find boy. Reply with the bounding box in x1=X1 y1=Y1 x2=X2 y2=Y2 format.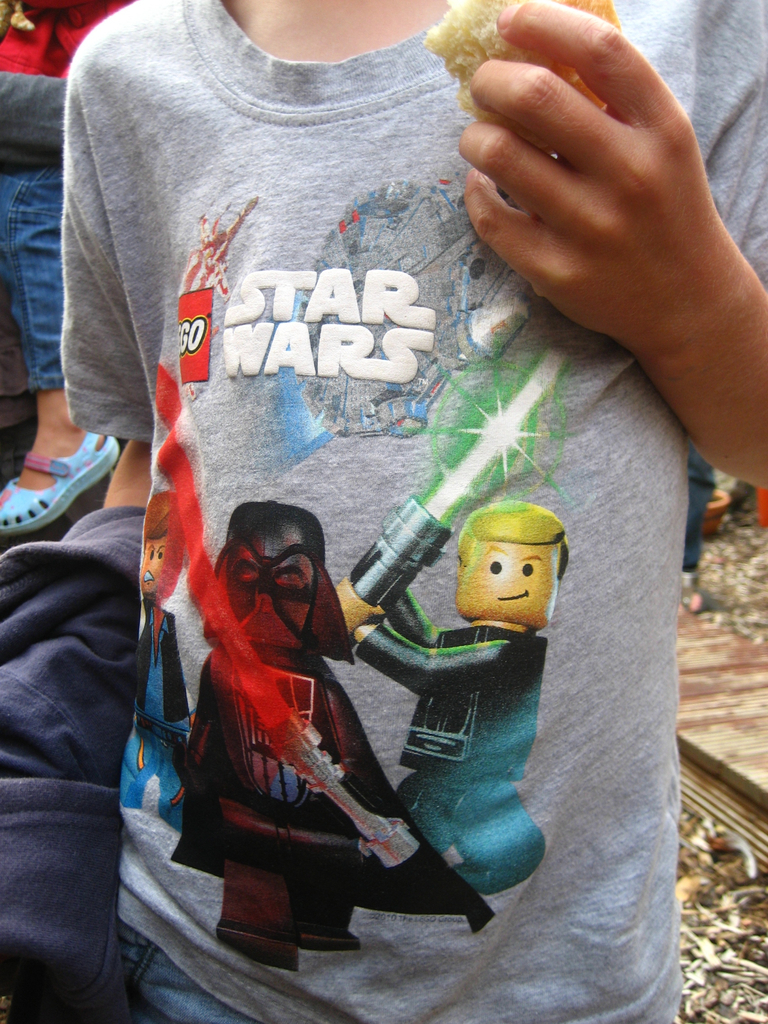
x1=90 y1=4 x2=669 y2=901.
